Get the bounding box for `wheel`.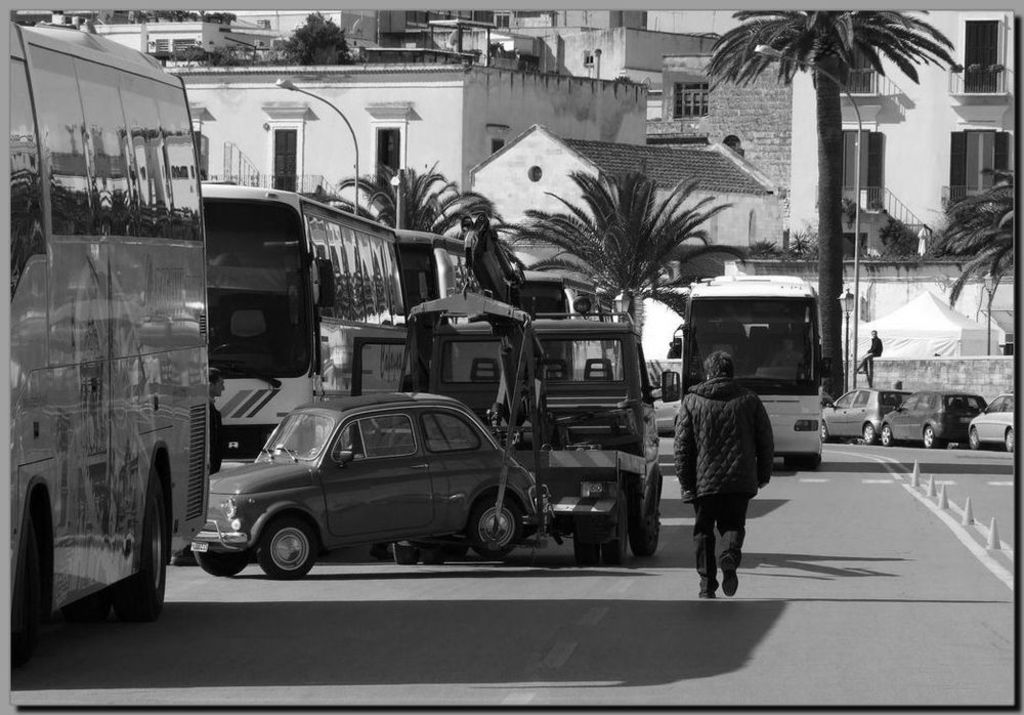
Rect(195, 549, 245, 578).
